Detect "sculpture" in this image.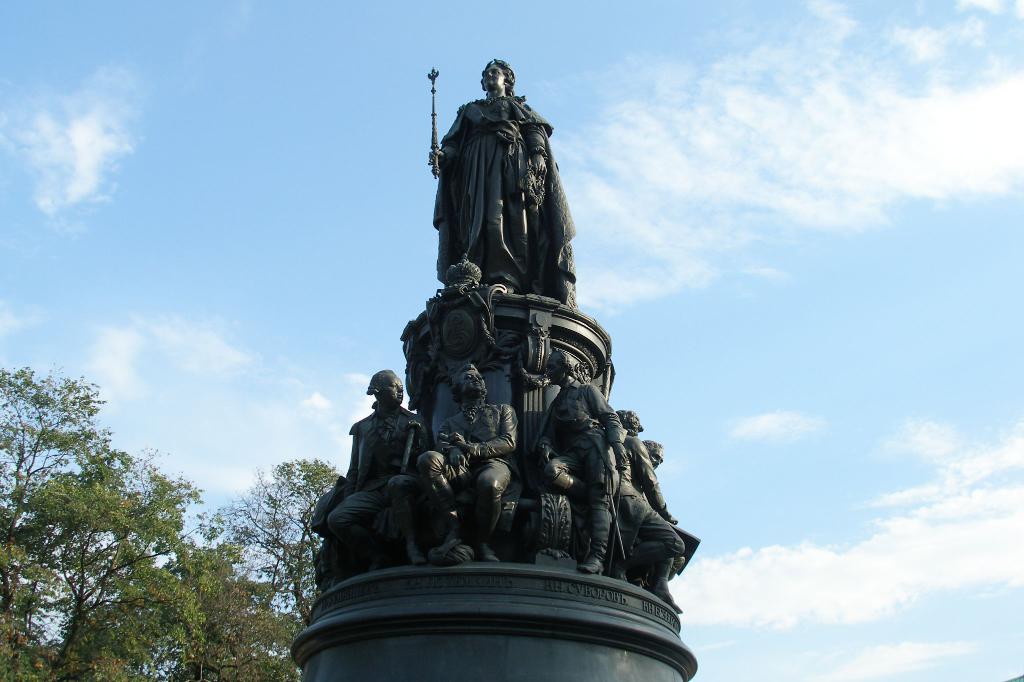
Detection: [316,366,428,577].
